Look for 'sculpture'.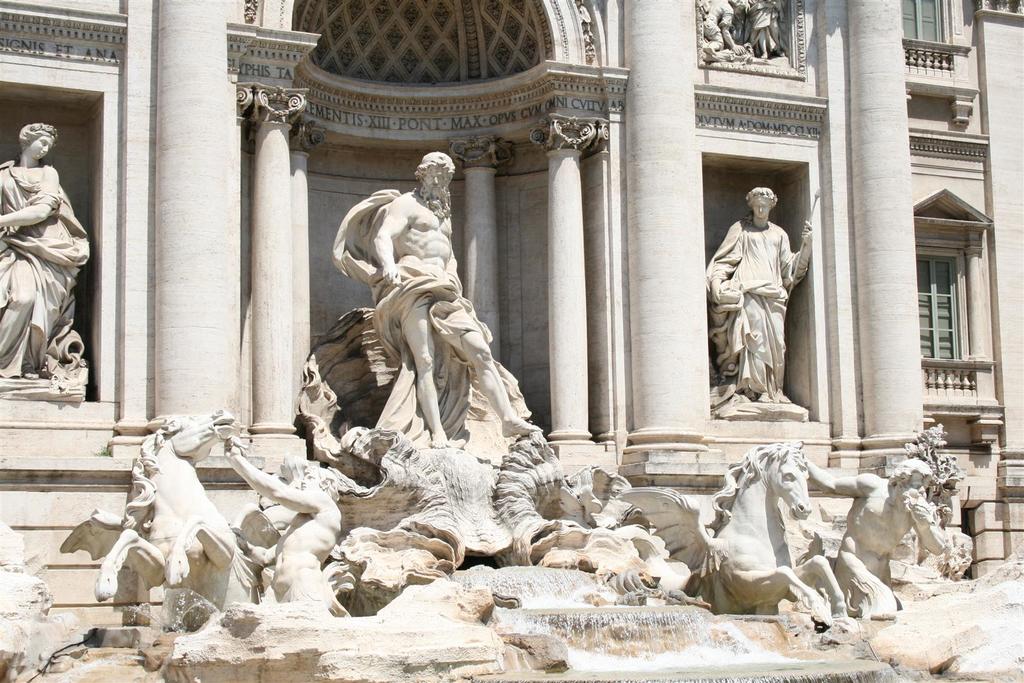
Found: [0,118,99,401].
